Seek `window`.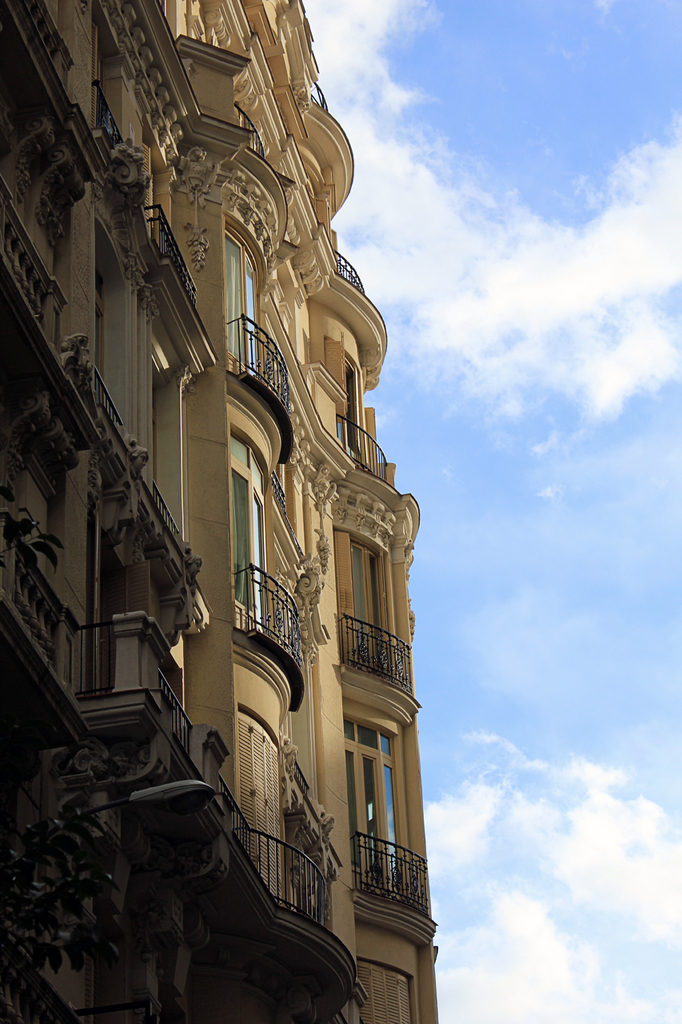
Rect(342, 363, 361, 446).
